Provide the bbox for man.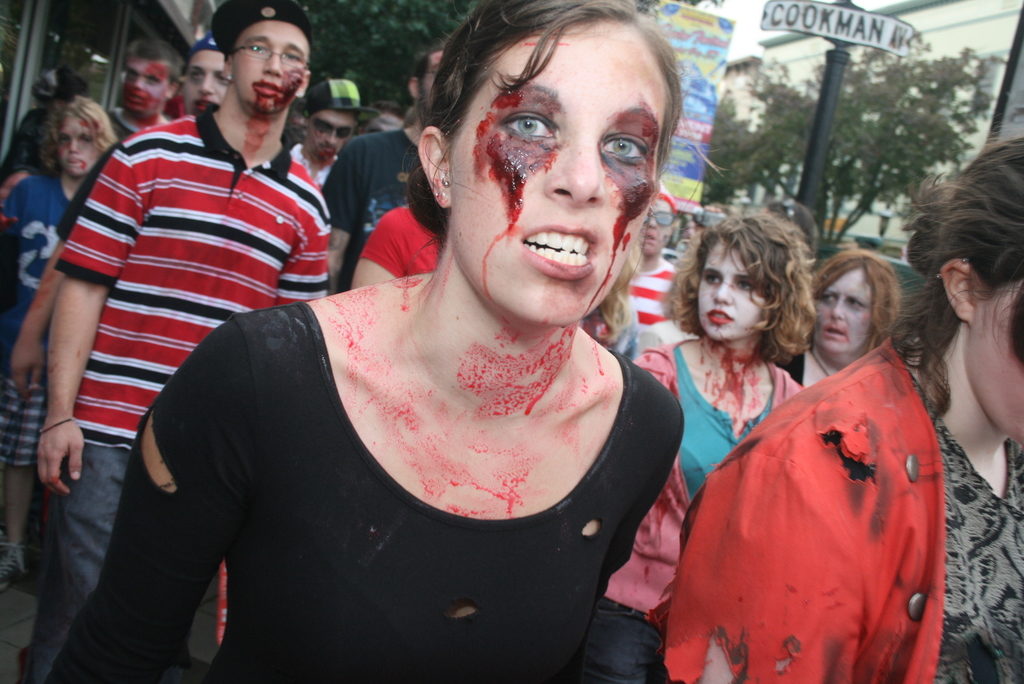
bbox=(369, 104, 413, 135).
